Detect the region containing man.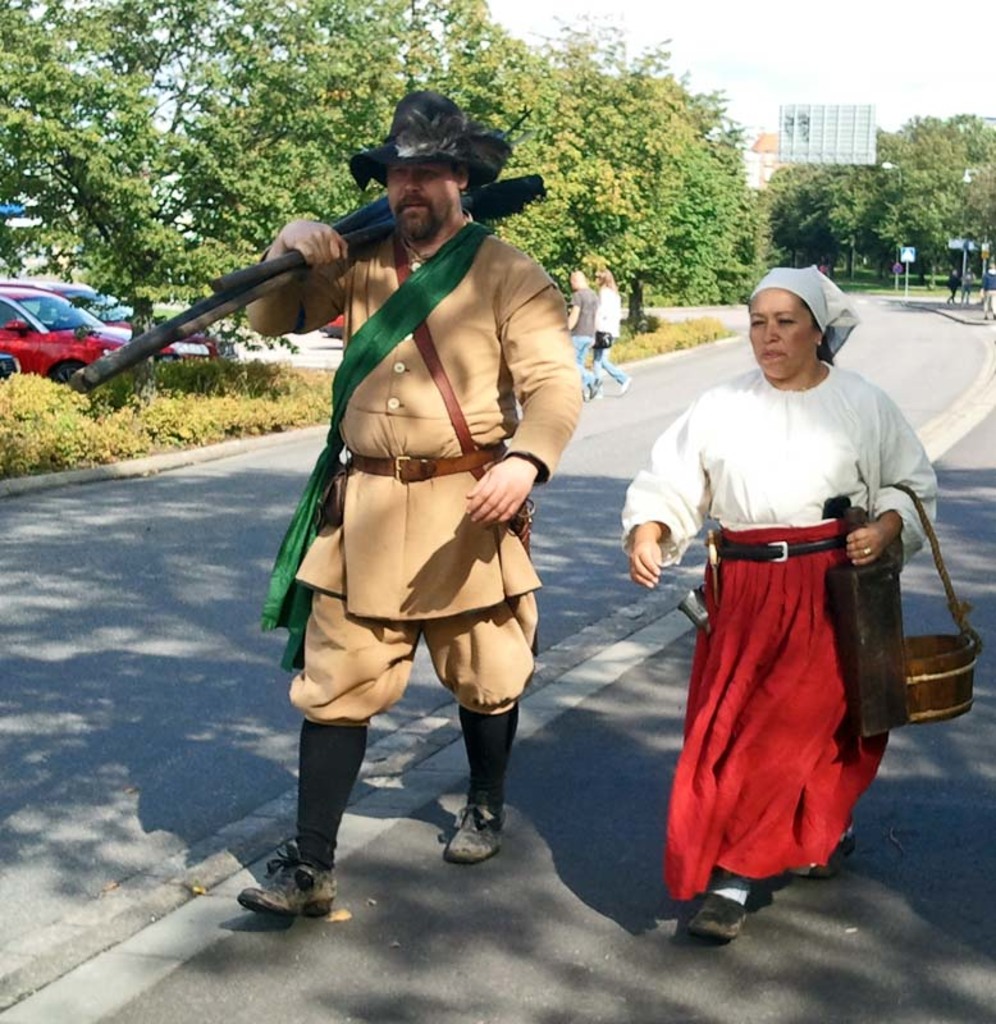
[x1=266, y1=127, x2=568, y2=943].
